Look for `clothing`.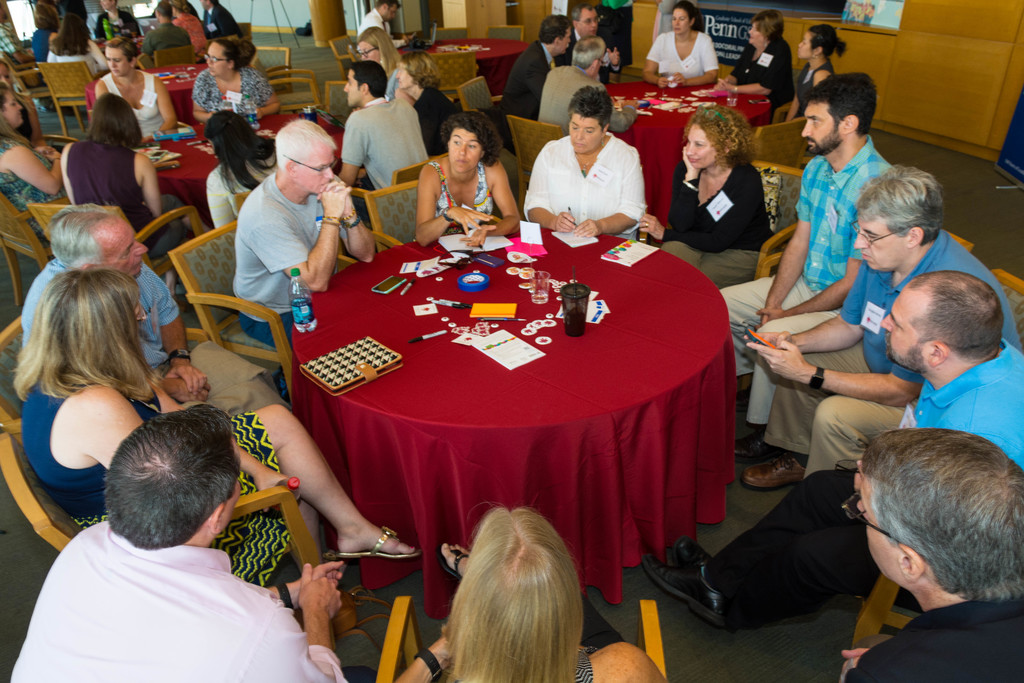
Found: 413, 82, 459, 156.
